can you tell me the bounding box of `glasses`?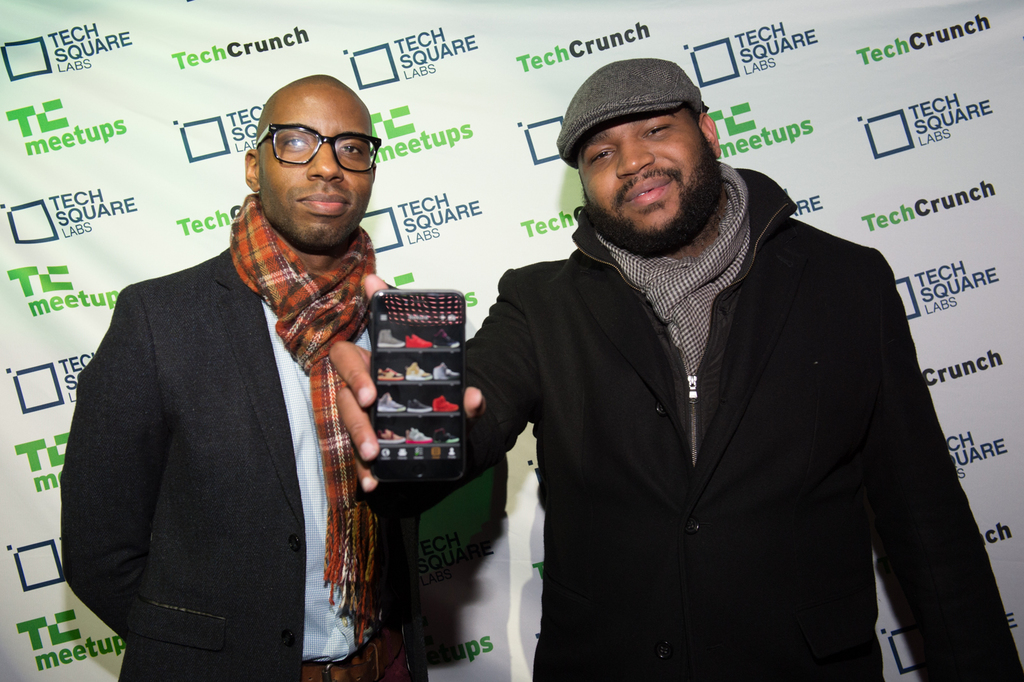
rect(254, 121, 381, 172).
